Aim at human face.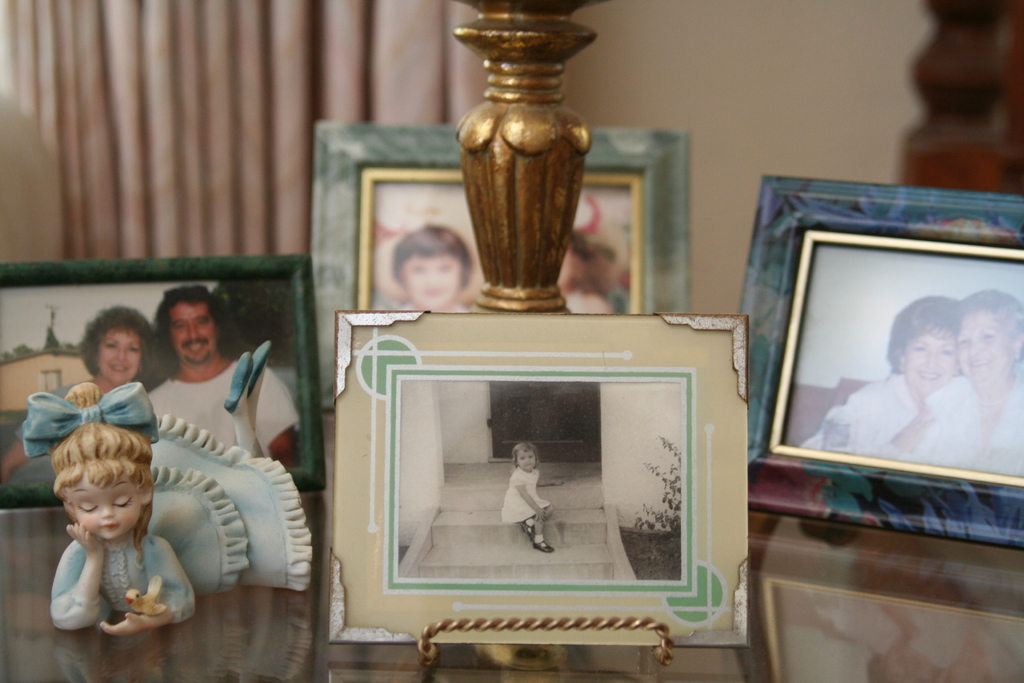
Aimed at crop(403, 252, 463, 309).
